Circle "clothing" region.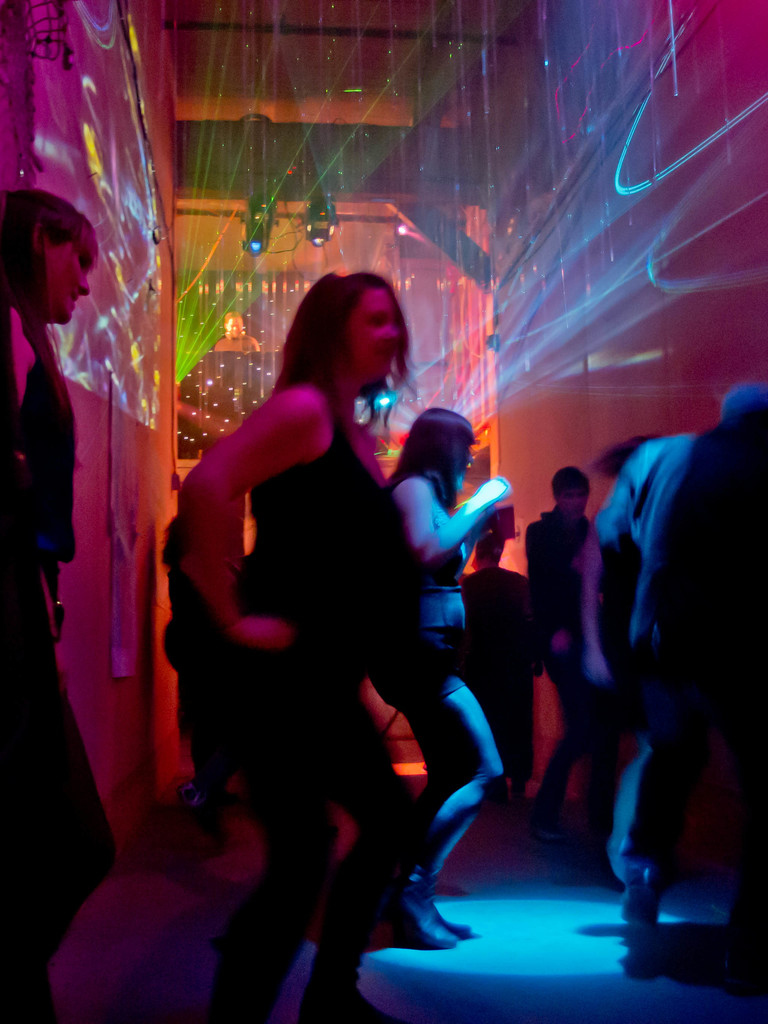
Region: (151,522,233,796).
